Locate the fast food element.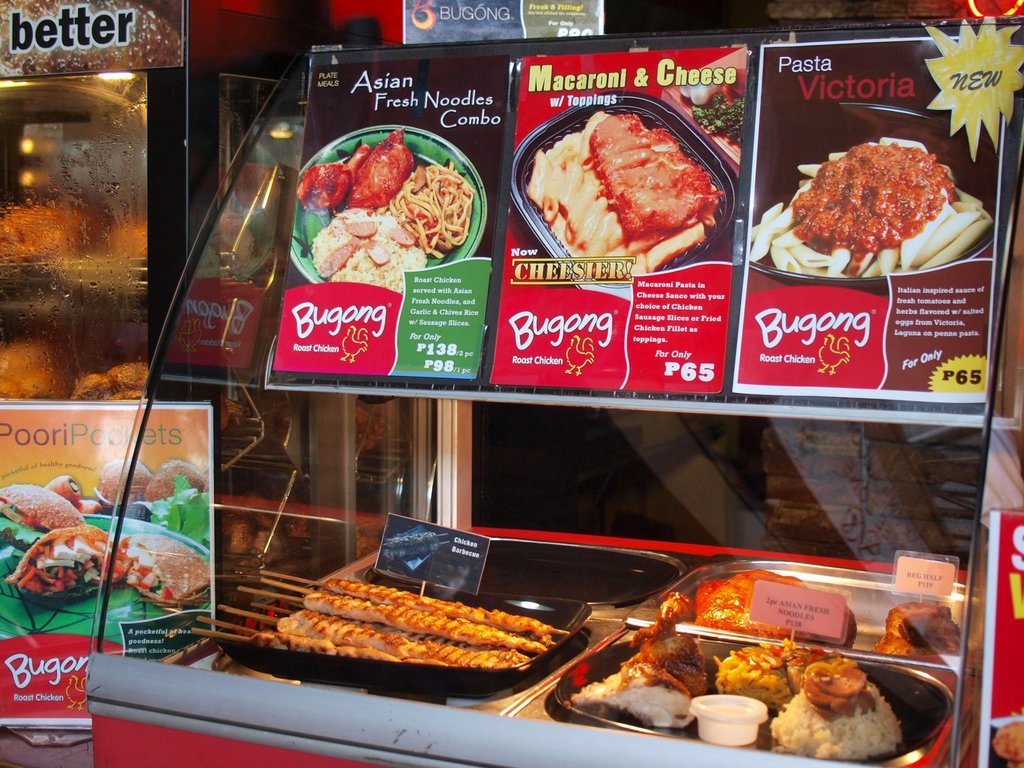
Element bbox: [709, 639, 804, 687].
